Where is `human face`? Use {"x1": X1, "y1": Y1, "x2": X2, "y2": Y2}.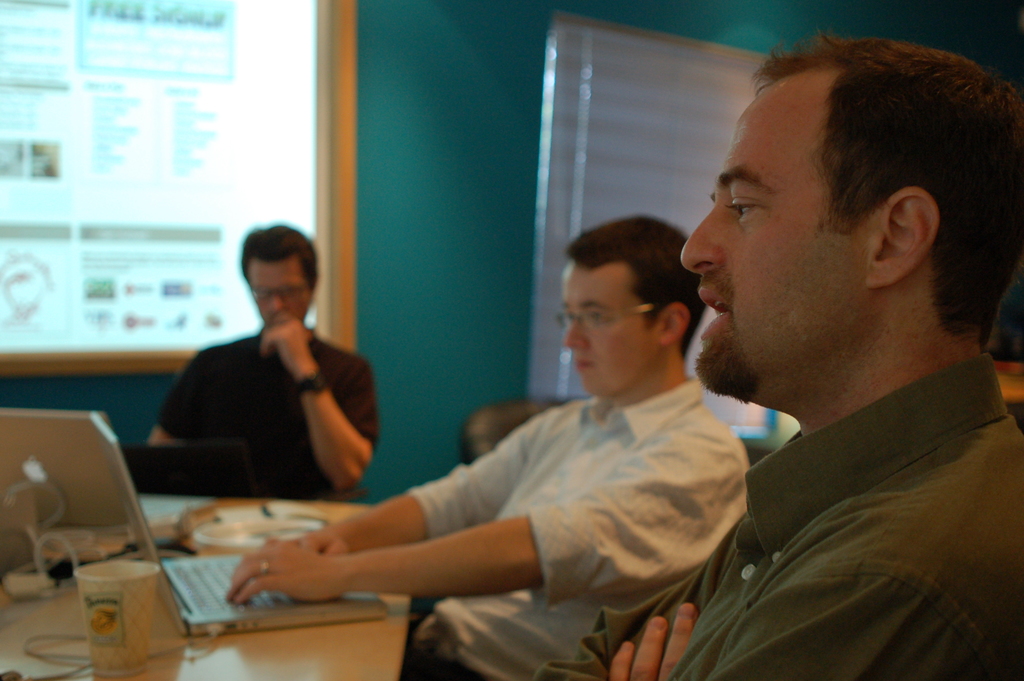
{"x1": 679, "y1": 78, "x2": 861, "y2": 398}.
